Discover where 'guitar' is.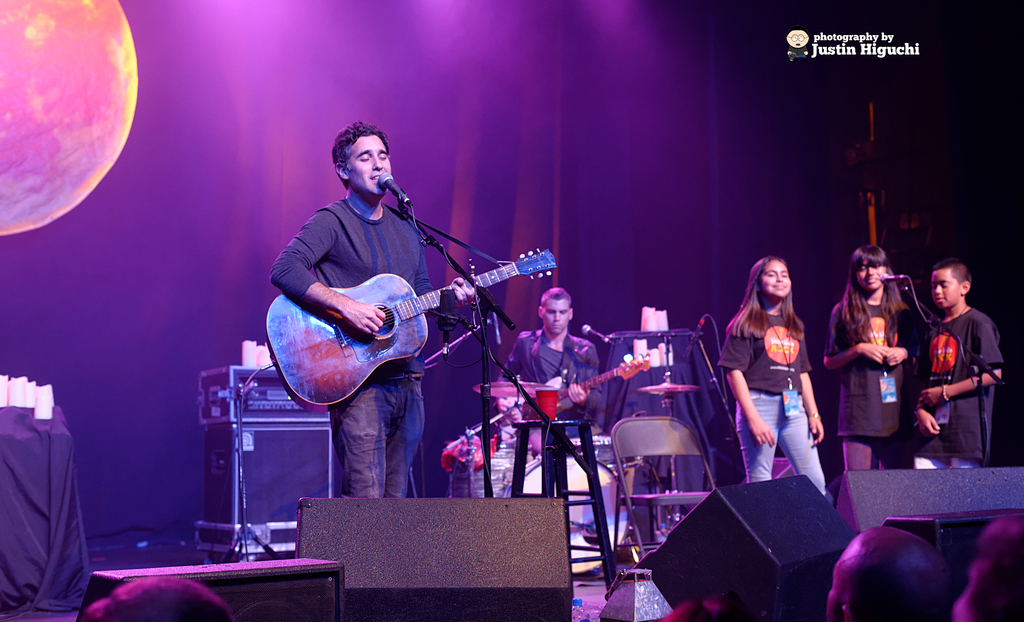
Discovered at (x1=535, y1=352, x2=655, y2=425).
